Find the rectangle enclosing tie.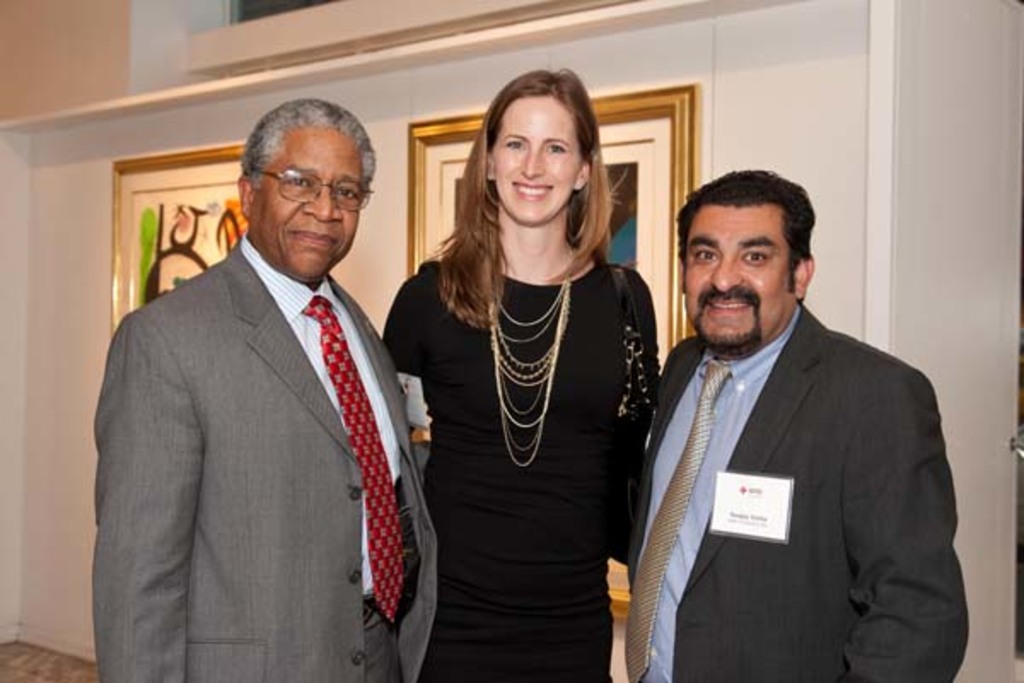
region(299, 290, 406, 625).
